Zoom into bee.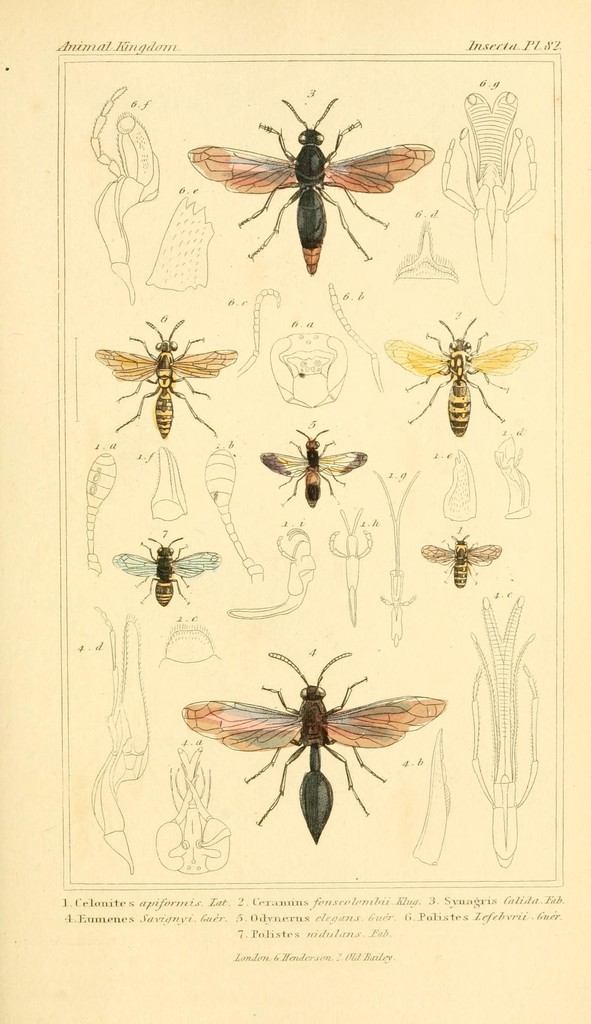
Zoom target: (left=181, top=95, right=427, bottom=257).
